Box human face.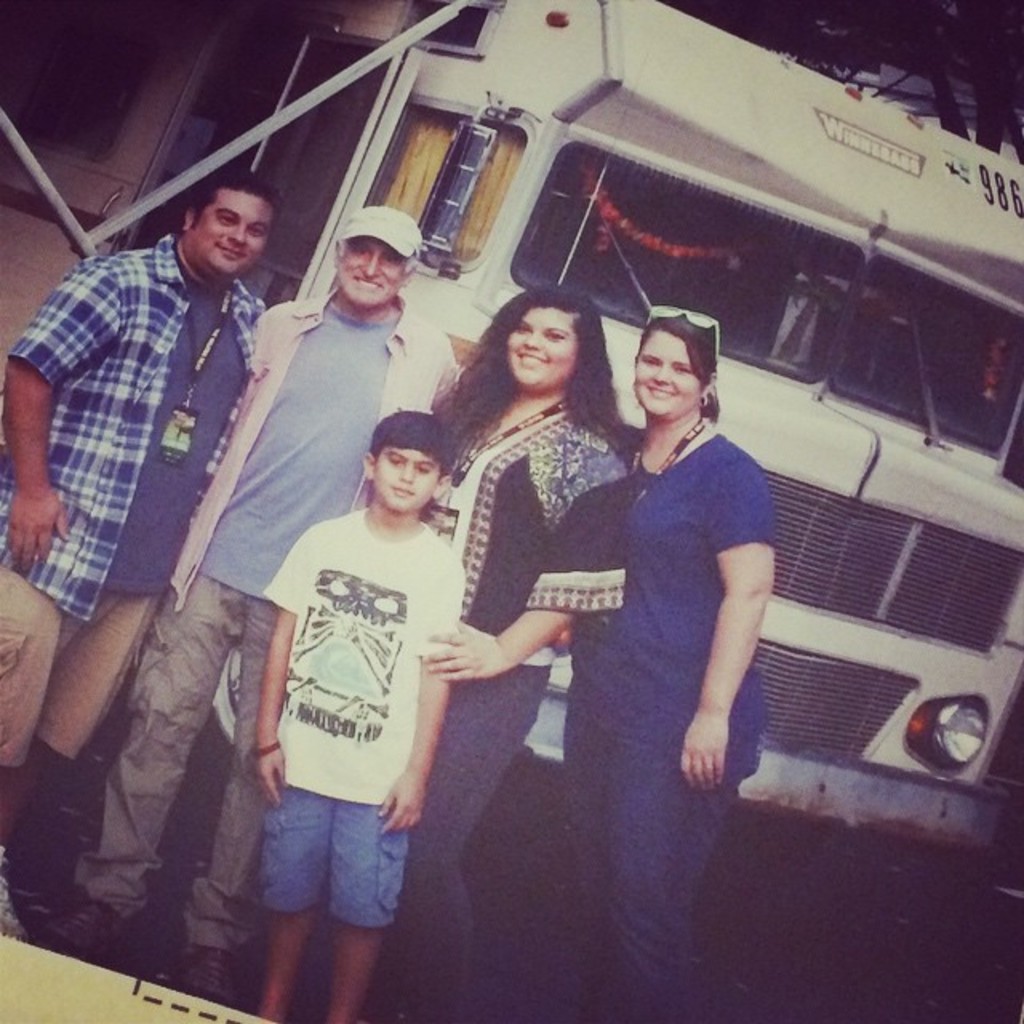
left=502, top=309, right=578, bottom=398.
